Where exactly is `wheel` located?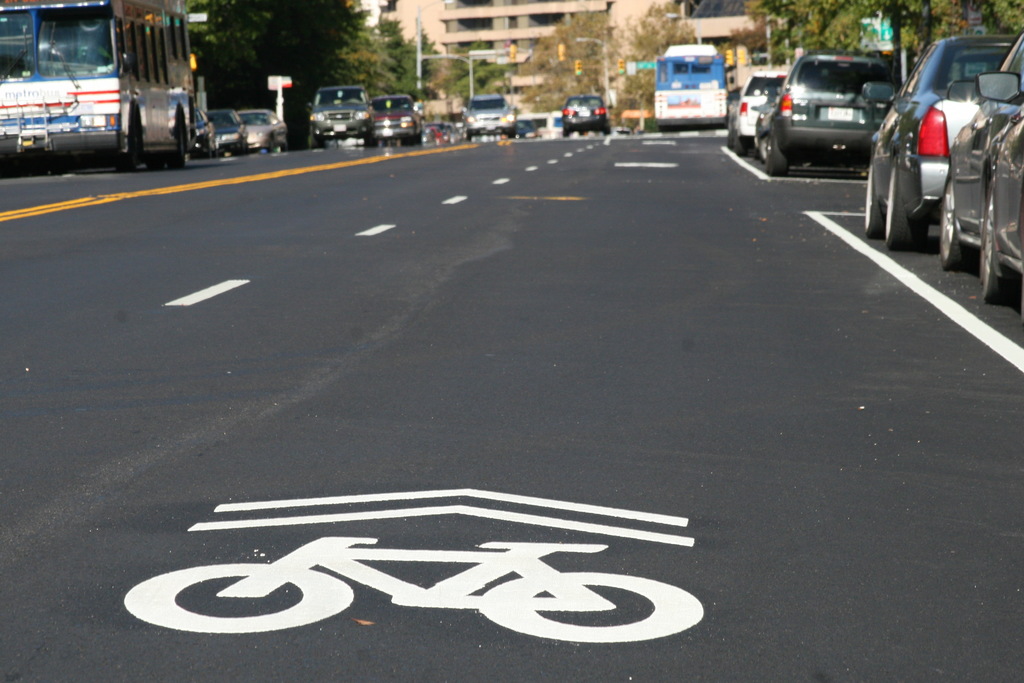
Its bounding box is locate(727, 131, 733, 148).
